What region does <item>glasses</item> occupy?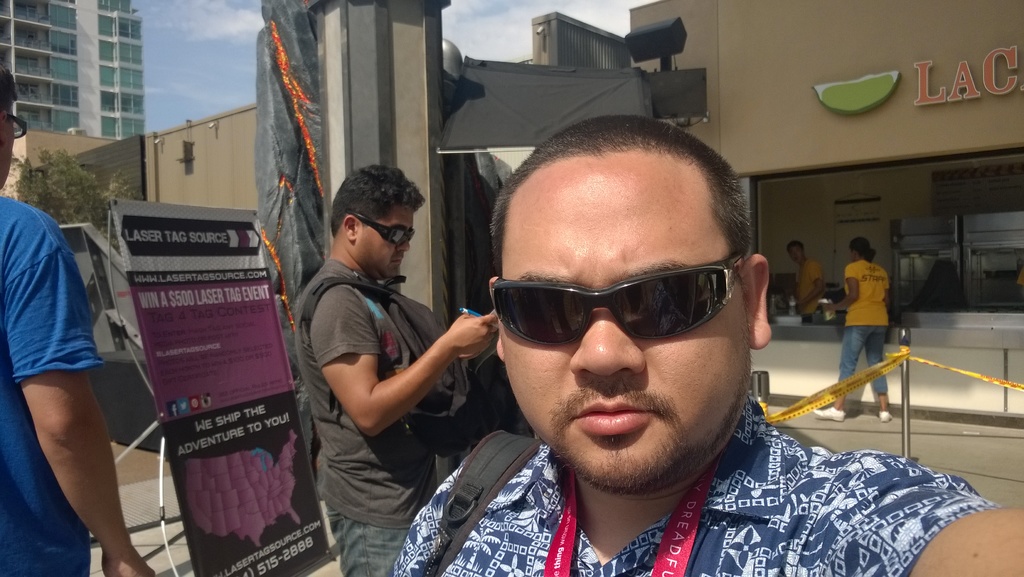
rect(346, 208, 415, 249).
